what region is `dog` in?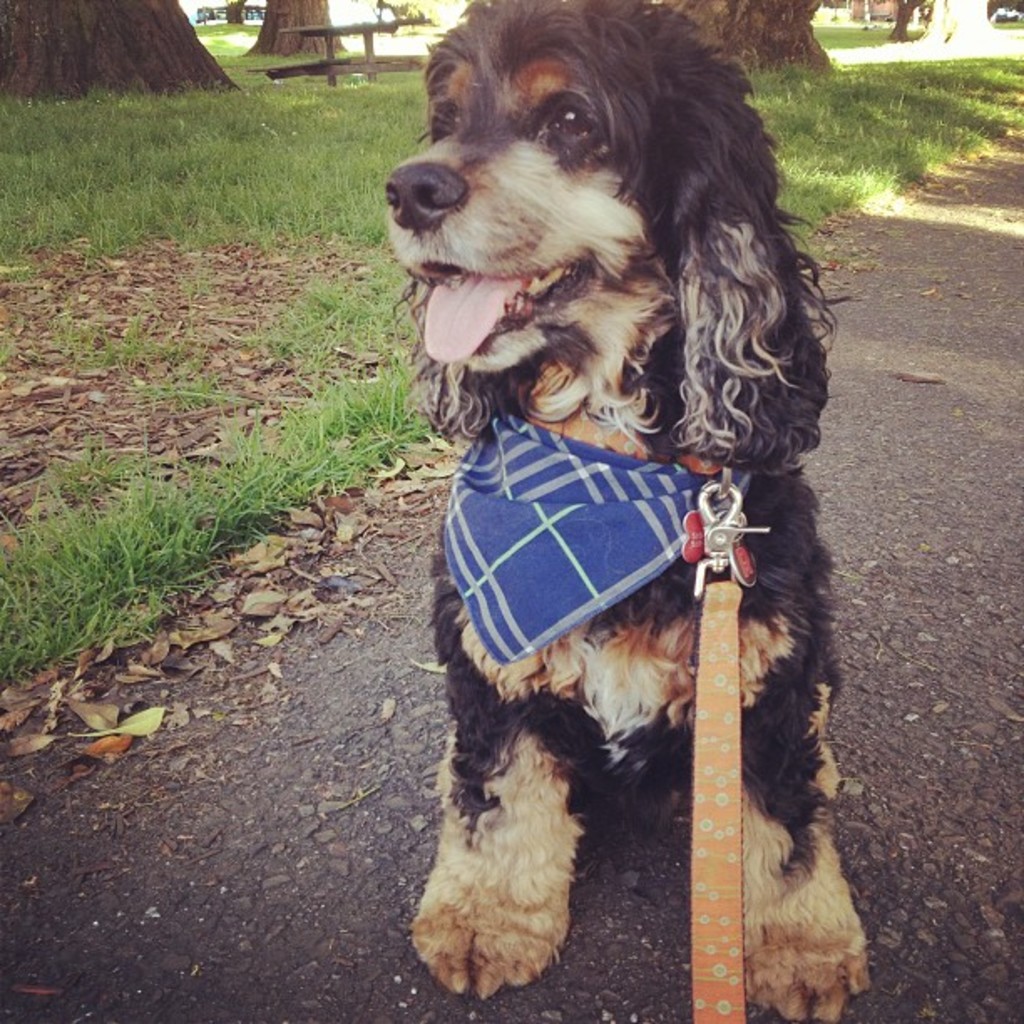
{"left": 380, "top": 0, "right": 872, "bottom": 1022}.
